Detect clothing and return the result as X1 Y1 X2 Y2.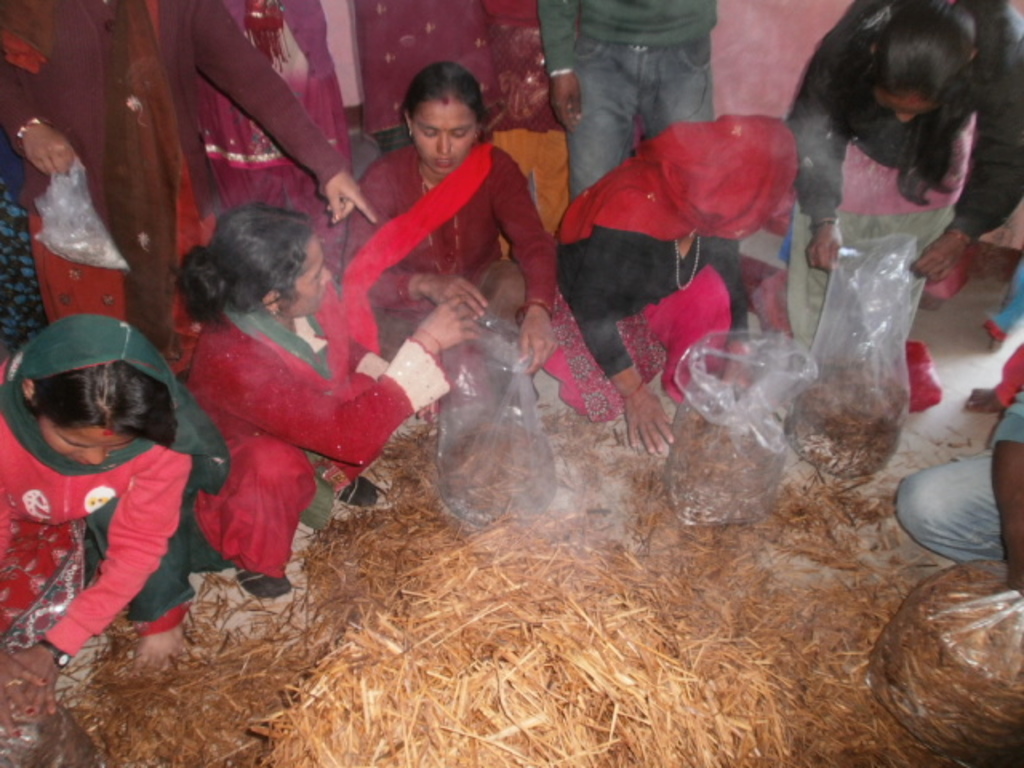
786 0 1022 243.
